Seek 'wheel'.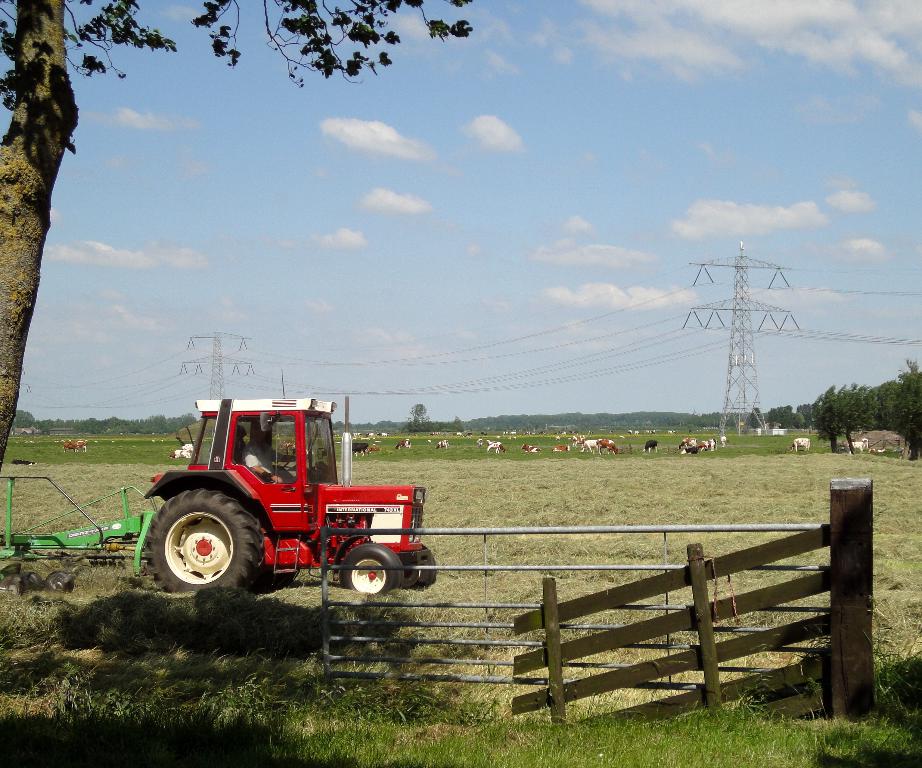
<box>245,568,298,590</box>.
